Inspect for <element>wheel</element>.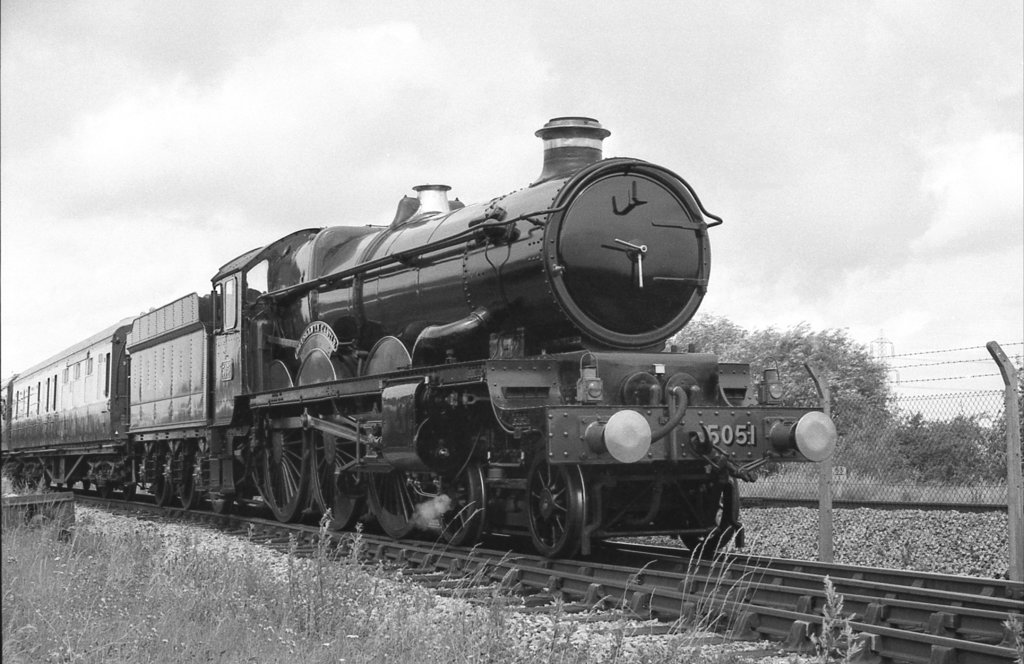
Inspection: <region>95, 486, 113, 496</region>.
